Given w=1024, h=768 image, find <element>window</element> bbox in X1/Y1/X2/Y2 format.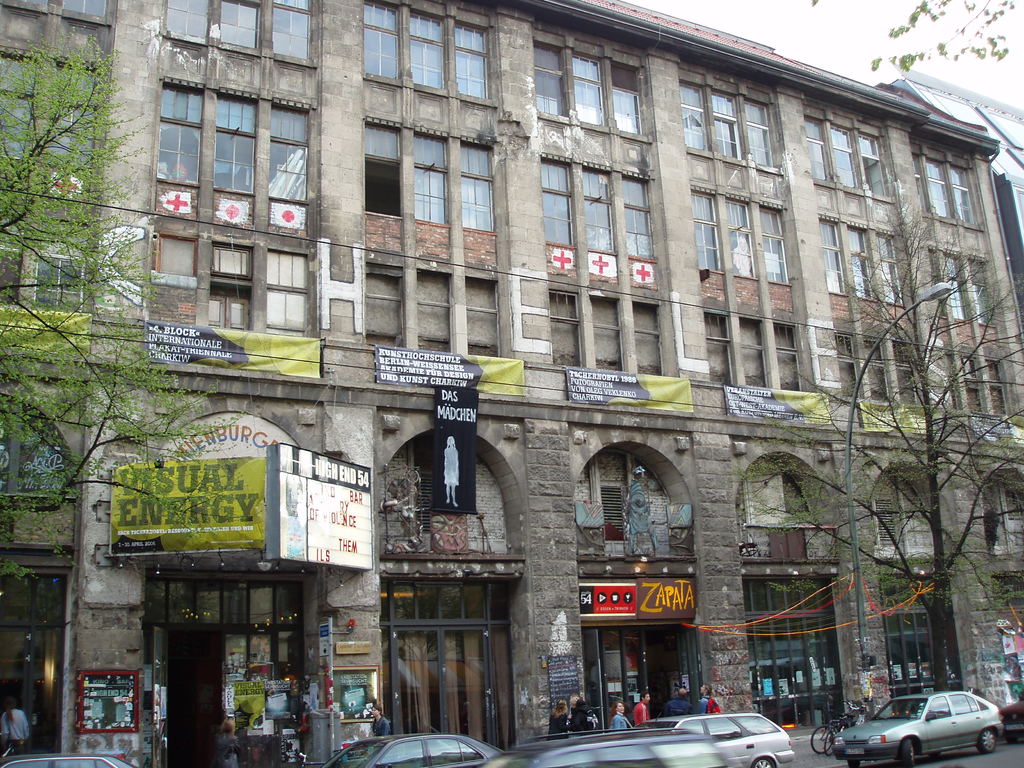
544/291/578/368.
